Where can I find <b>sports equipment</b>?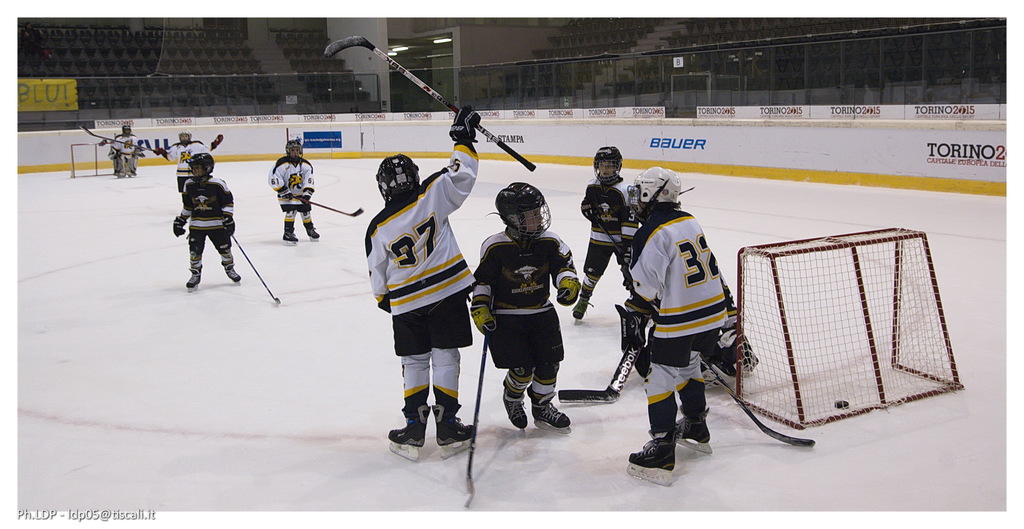
You can find it at bbox(626, 165, 681, 224).
